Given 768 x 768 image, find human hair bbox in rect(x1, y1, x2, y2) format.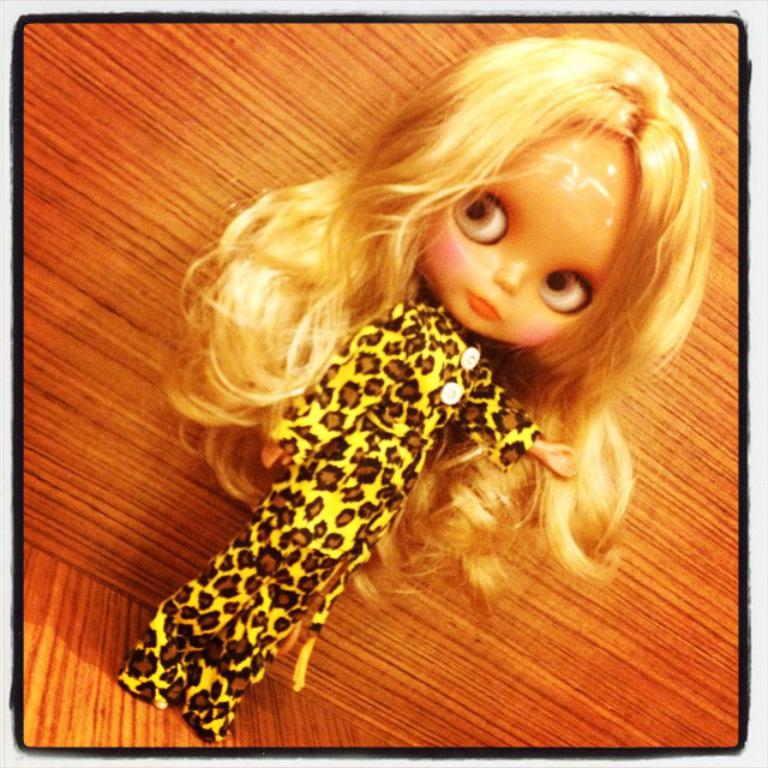
rect(163, 41, 718, 481).
